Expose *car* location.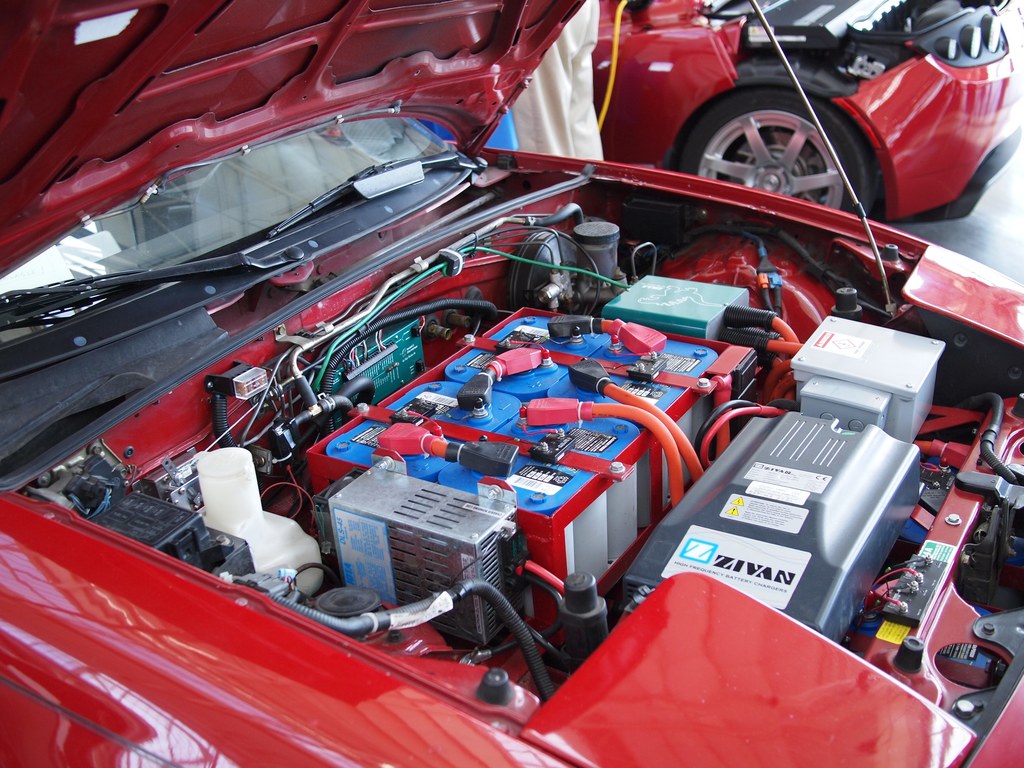
Exposed at region(0, 0, 1023, 767).
